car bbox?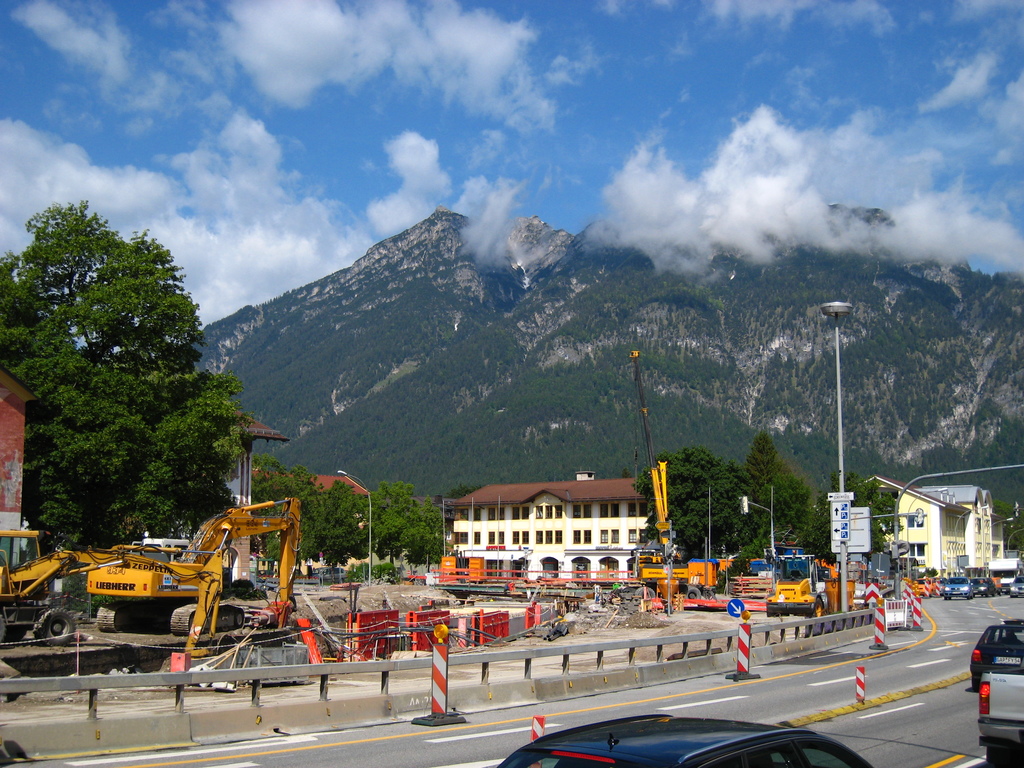
497/712/871/767
